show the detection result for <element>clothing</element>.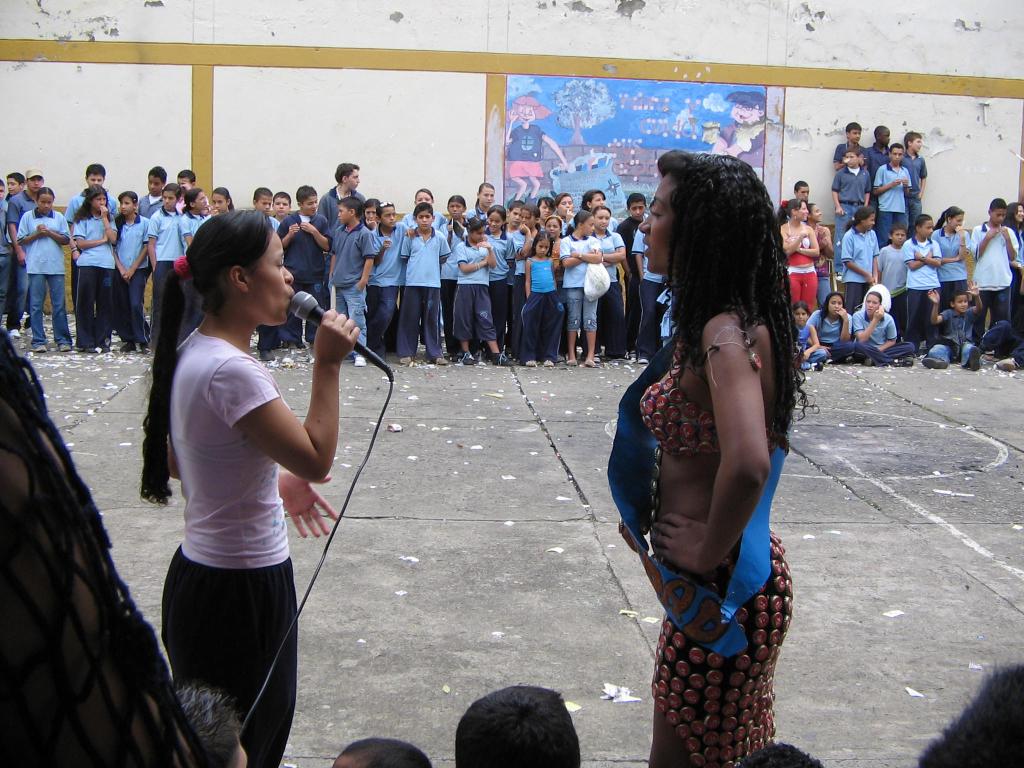
x1=616, y1=213, x2=652, y2=336.
